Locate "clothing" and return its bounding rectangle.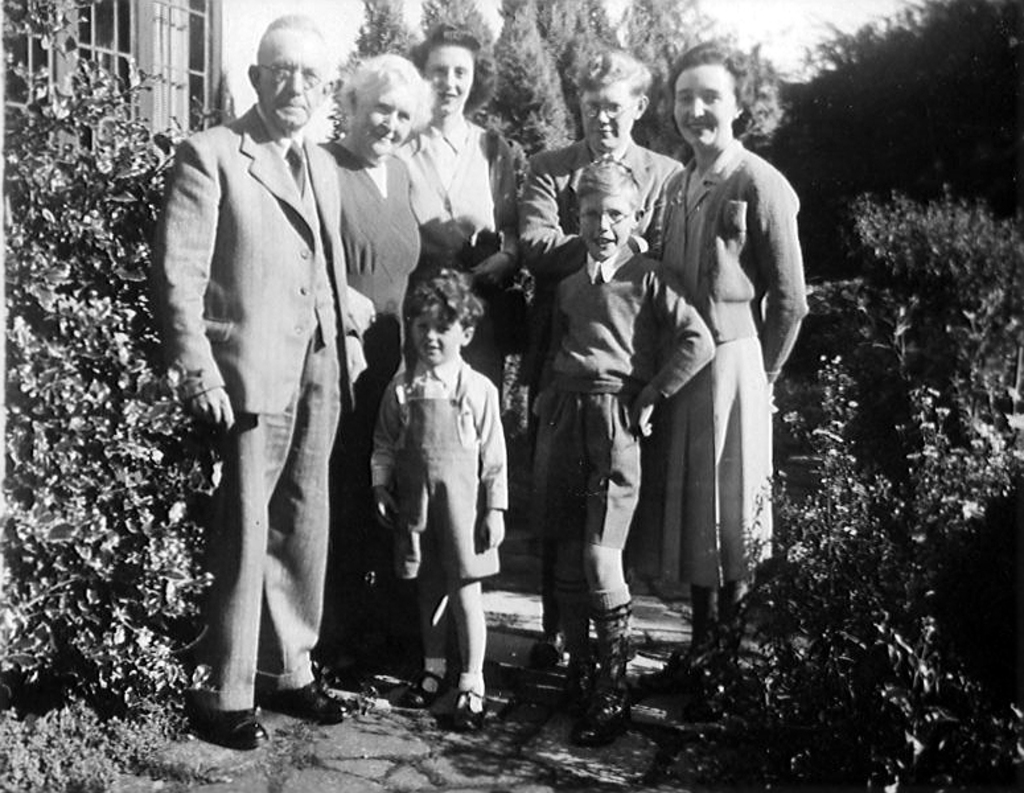
bbox=[532, 256, 708, 603].
